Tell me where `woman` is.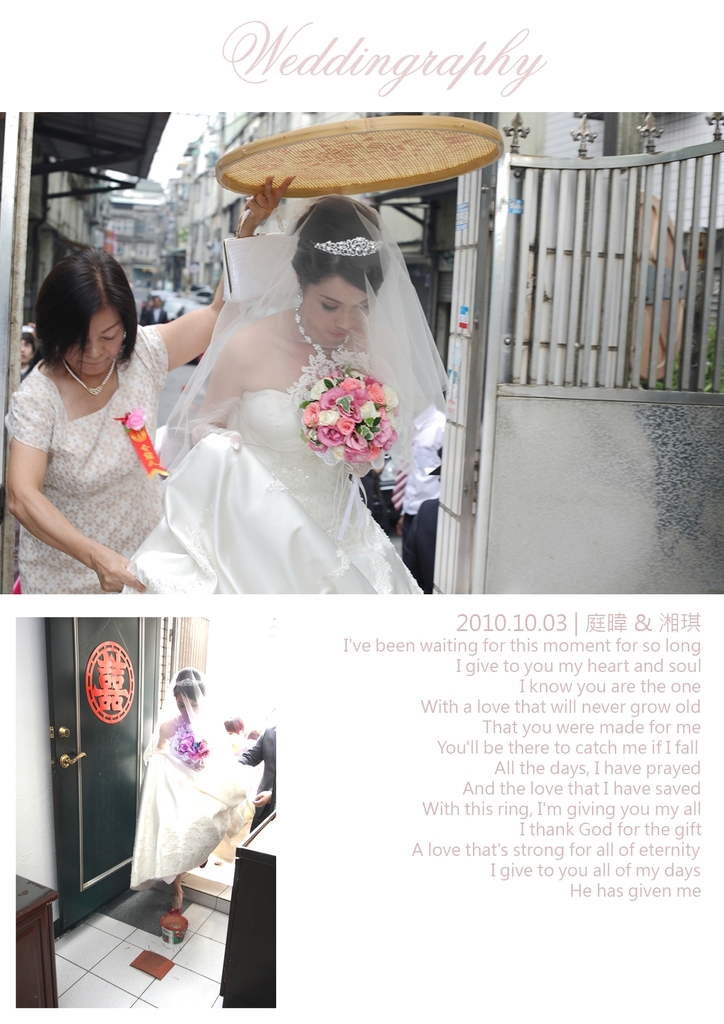
`woman` is at [122,667,248,912].
